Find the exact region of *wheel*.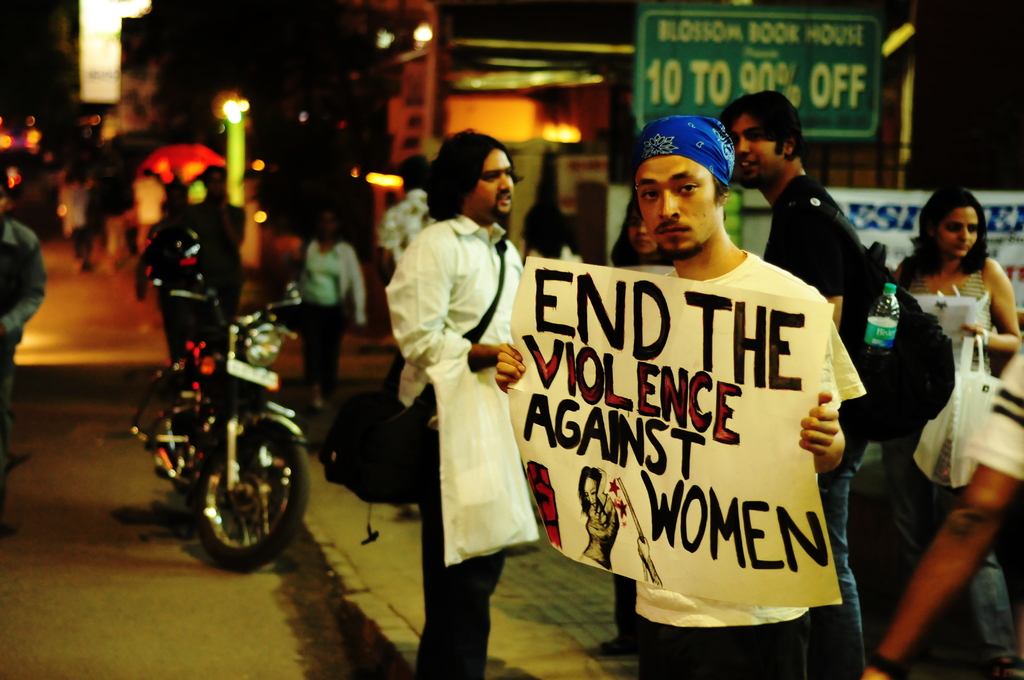
Exact region: box=[195, 426, 311, 572].
